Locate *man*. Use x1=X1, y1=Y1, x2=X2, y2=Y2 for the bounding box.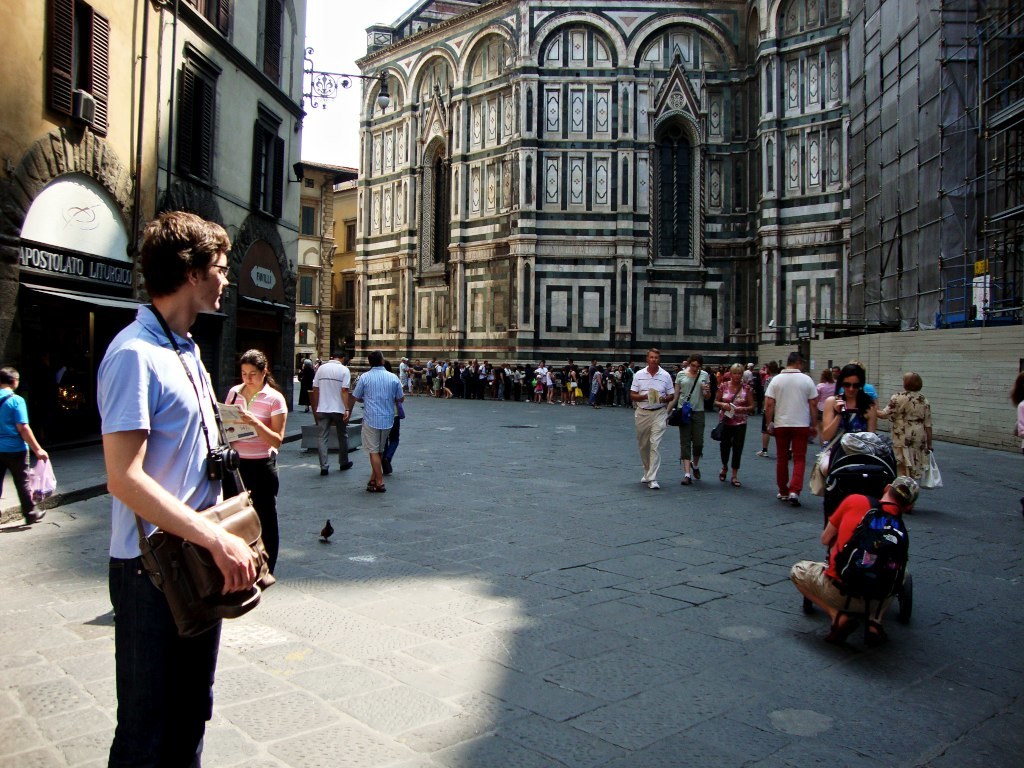
x1=762, y1=350, x2=813, y2=511.
